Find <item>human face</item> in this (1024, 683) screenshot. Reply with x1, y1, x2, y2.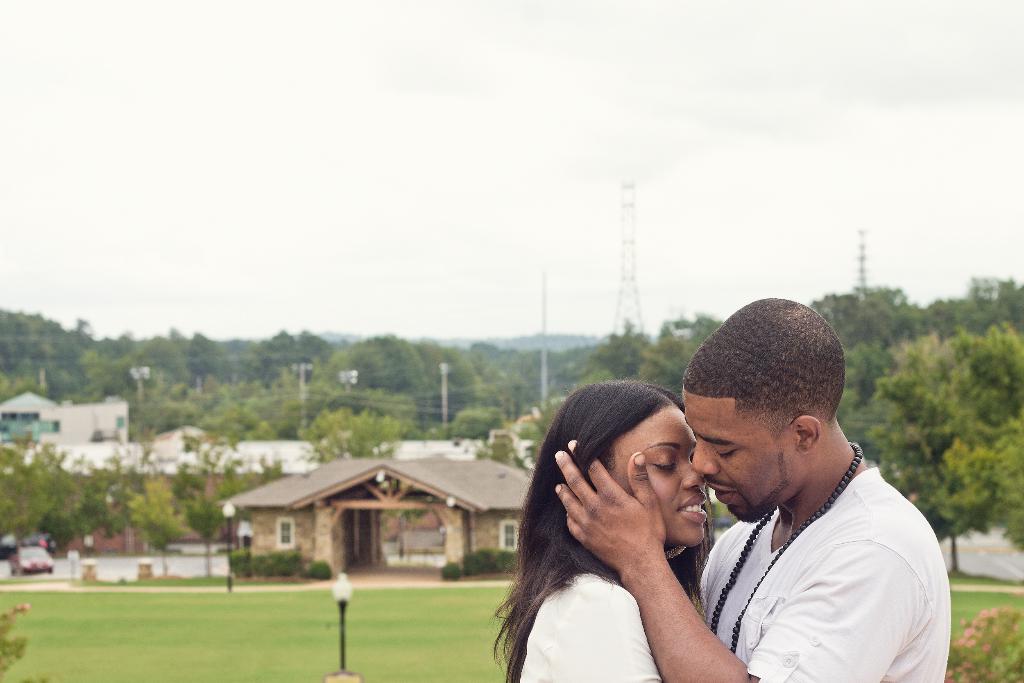
683, 384, 789, 524.
